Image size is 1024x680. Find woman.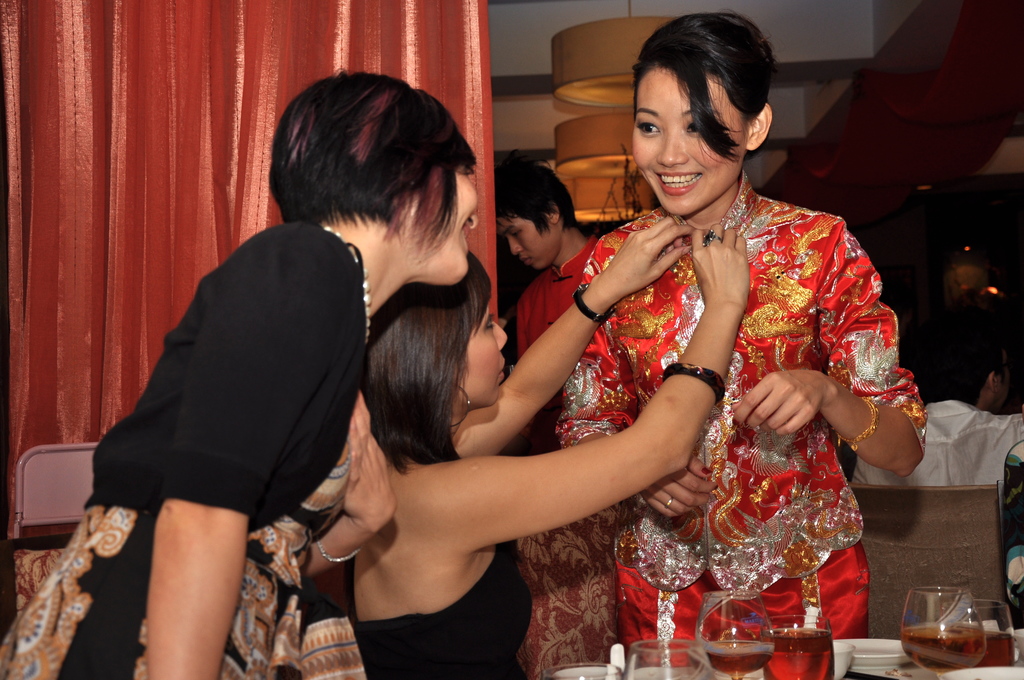
select_region(559, 7, 928, 679).
